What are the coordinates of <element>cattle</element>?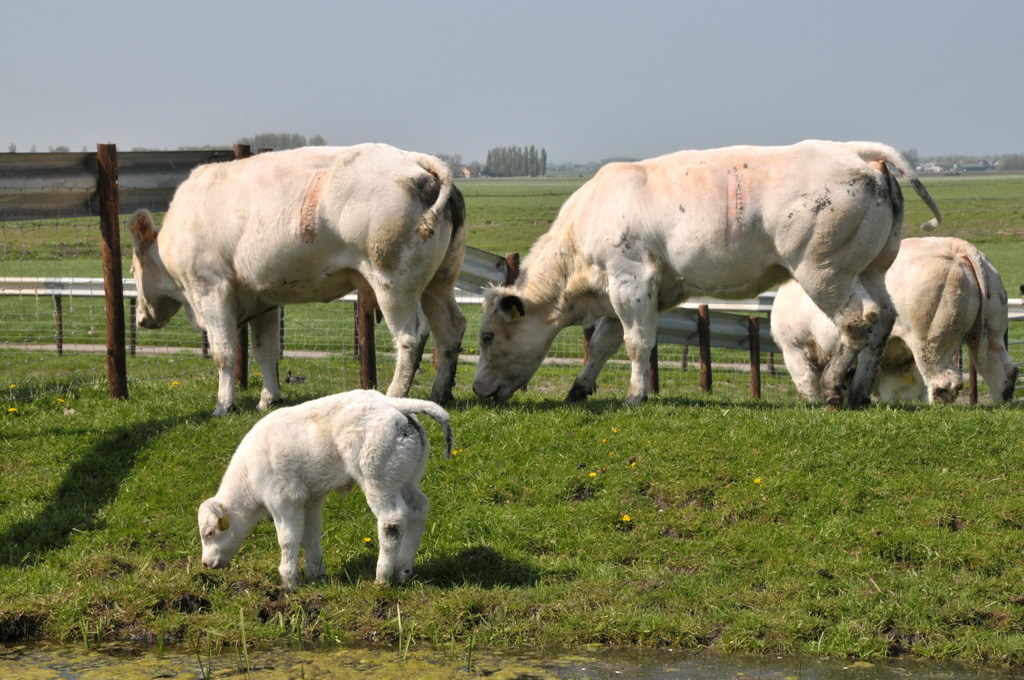
BBox(765, 240, 1017, 413).
